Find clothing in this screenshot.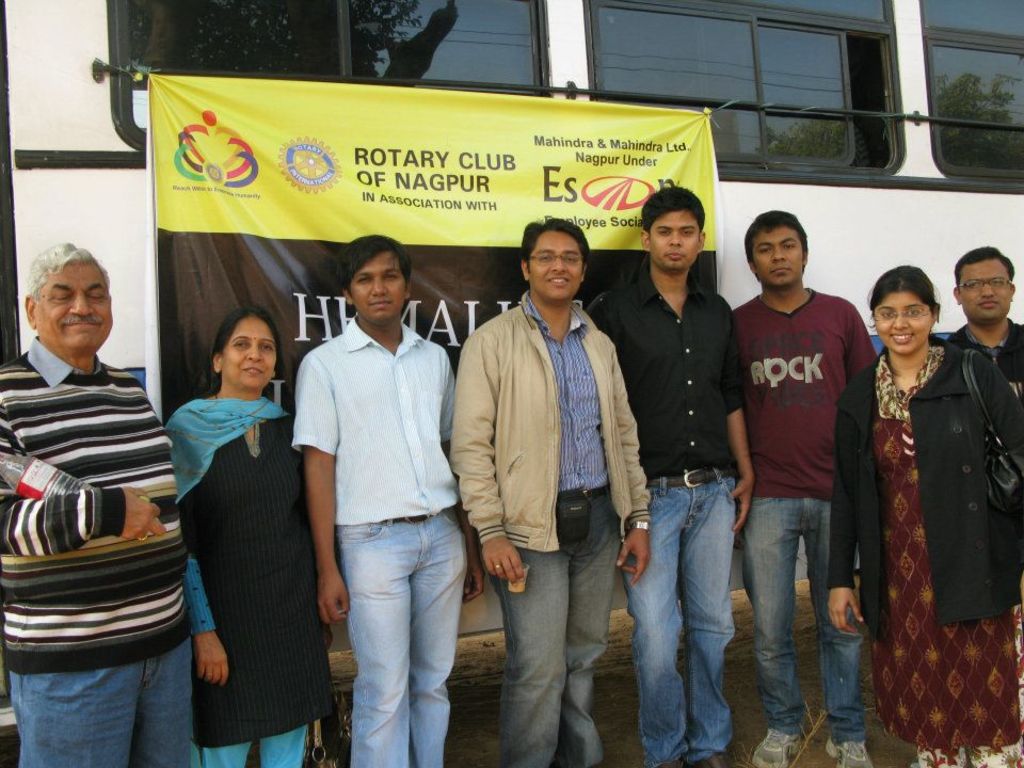
The bounding box for clothing is BBox(452, 281, 652, 767).
